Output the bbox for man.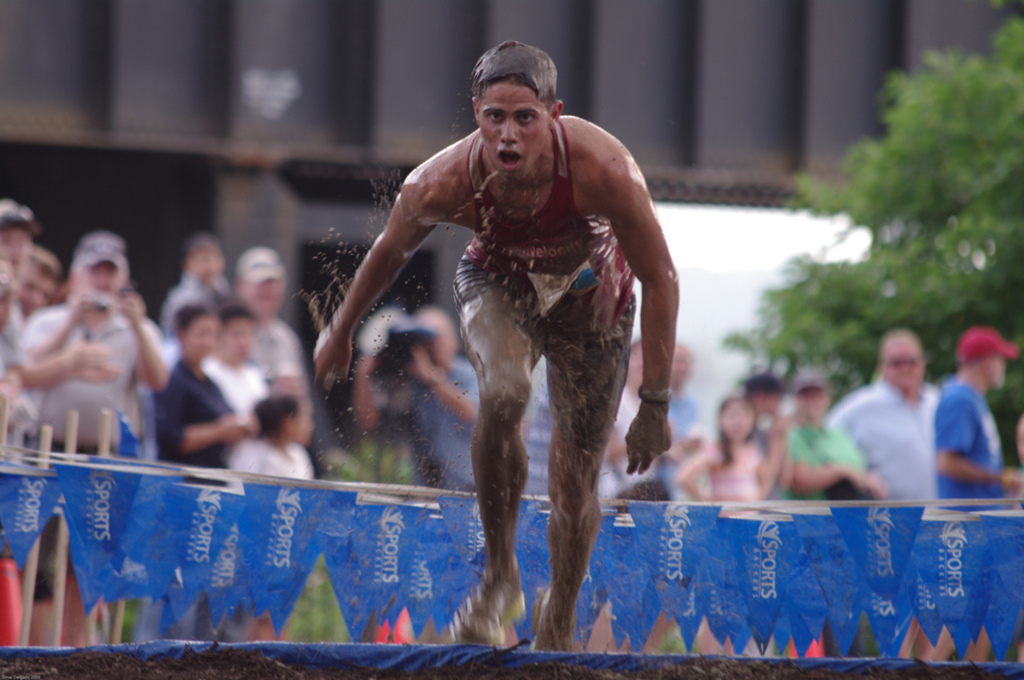
928, 328, 1023, 508.
